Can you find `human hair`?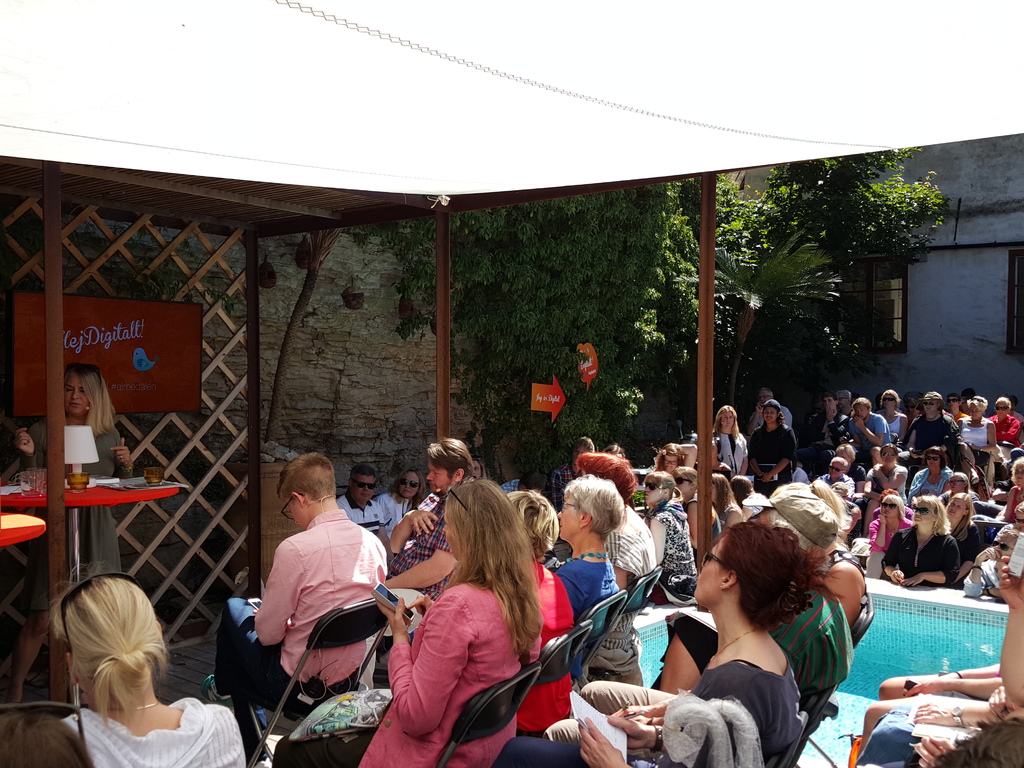
Yes, bounding box: (left=837, top=444, right=854, bottom=458).
